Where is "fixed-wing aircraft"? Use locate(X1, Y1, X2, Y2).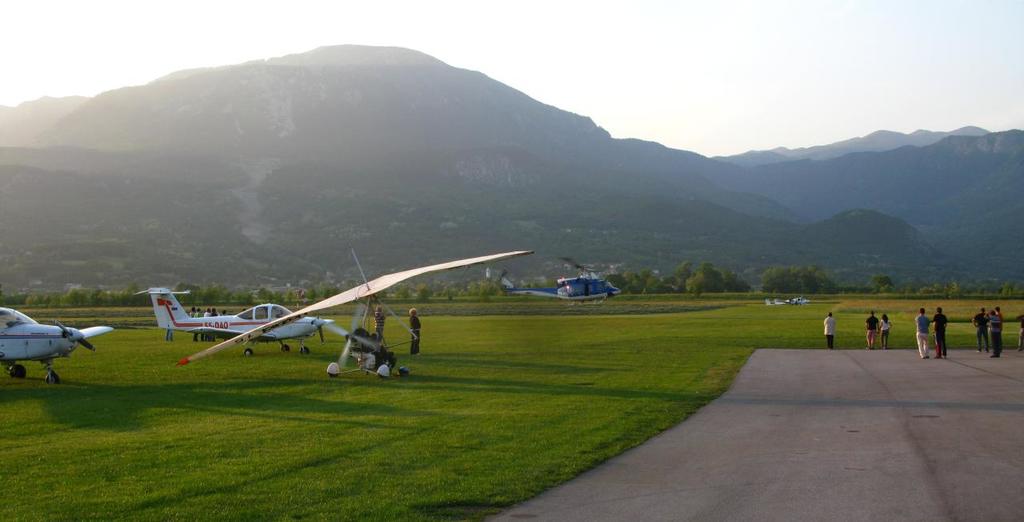
locate(0, 303, 114, 383).
